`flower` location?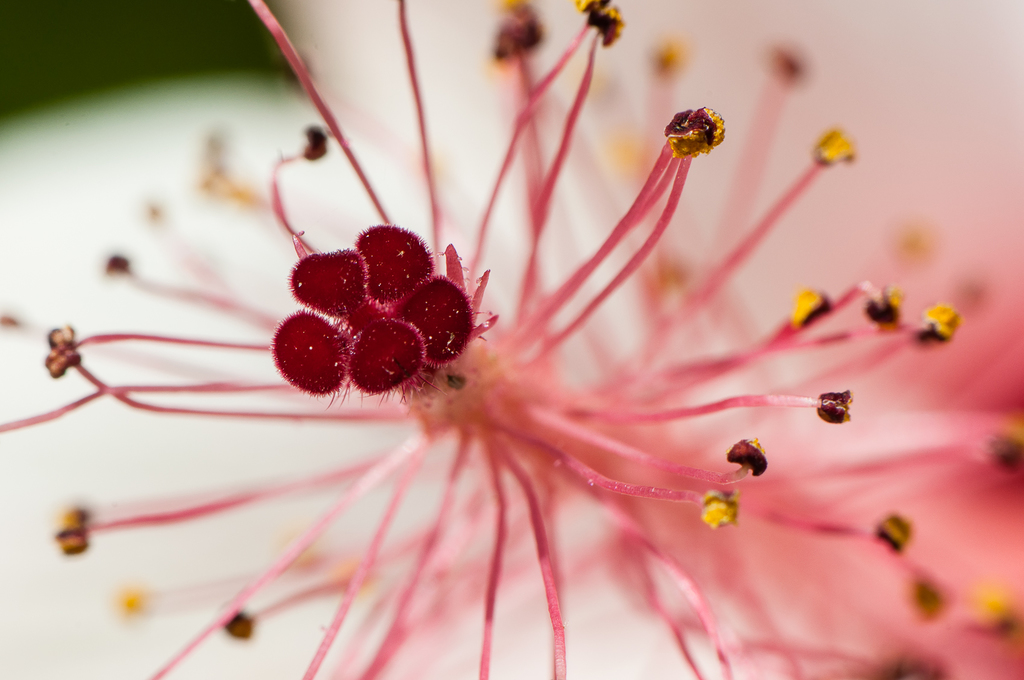
<box>0,0,1023,679</box>
